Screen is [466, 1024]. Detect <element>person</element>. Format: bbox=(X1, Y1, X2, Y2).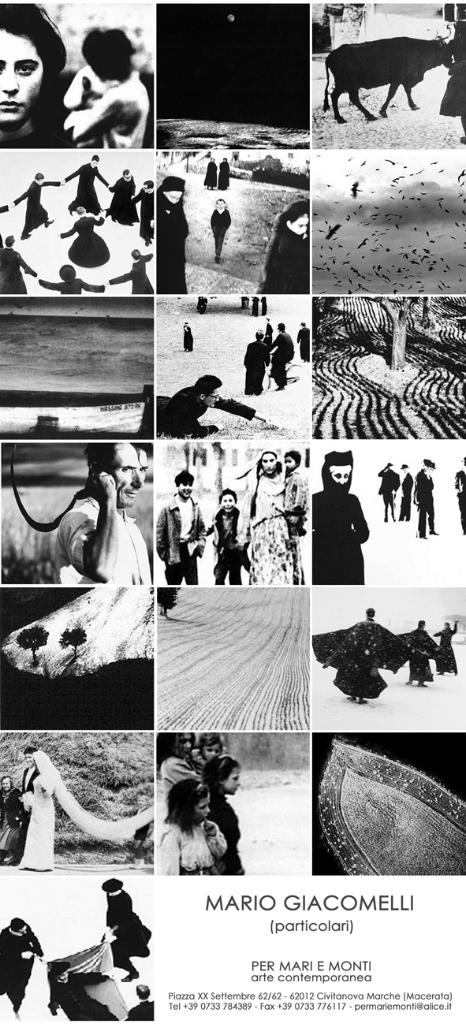
bbox=(62, 25, 152, 154).
